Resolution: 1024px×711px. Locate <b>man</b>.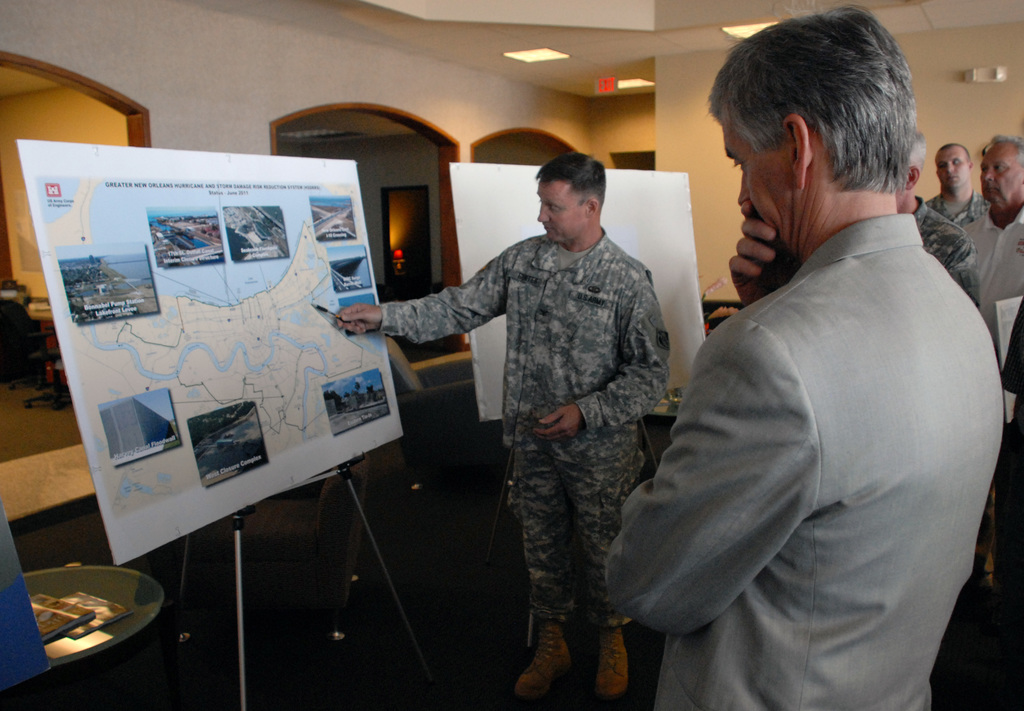
box(957, 131, 1023, 364).
